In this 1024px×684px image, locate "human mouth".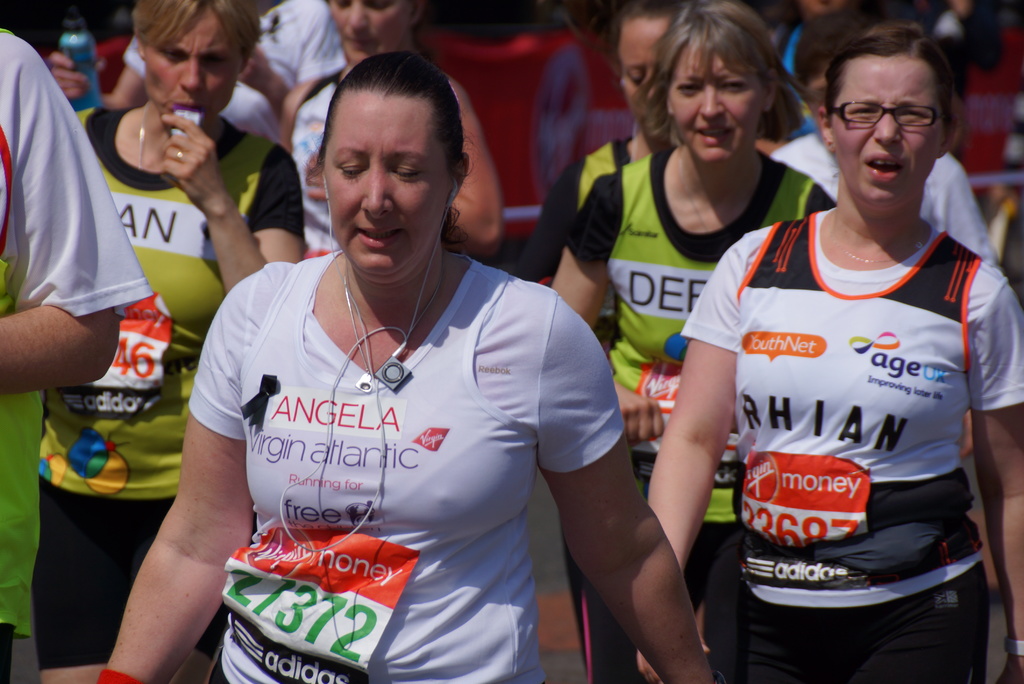
Bounding box: box=[354, 220, 405, 252].
